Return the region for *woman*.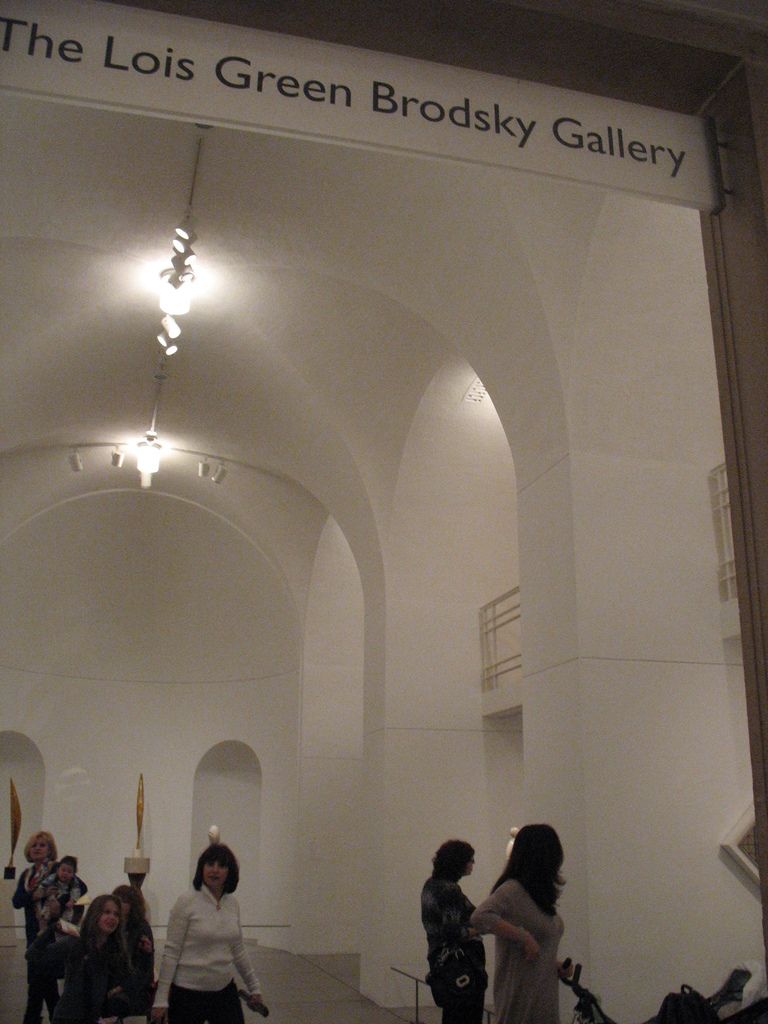
{"x1": 468, "y1": 817, "x2": 585, "y2": 1014}.
